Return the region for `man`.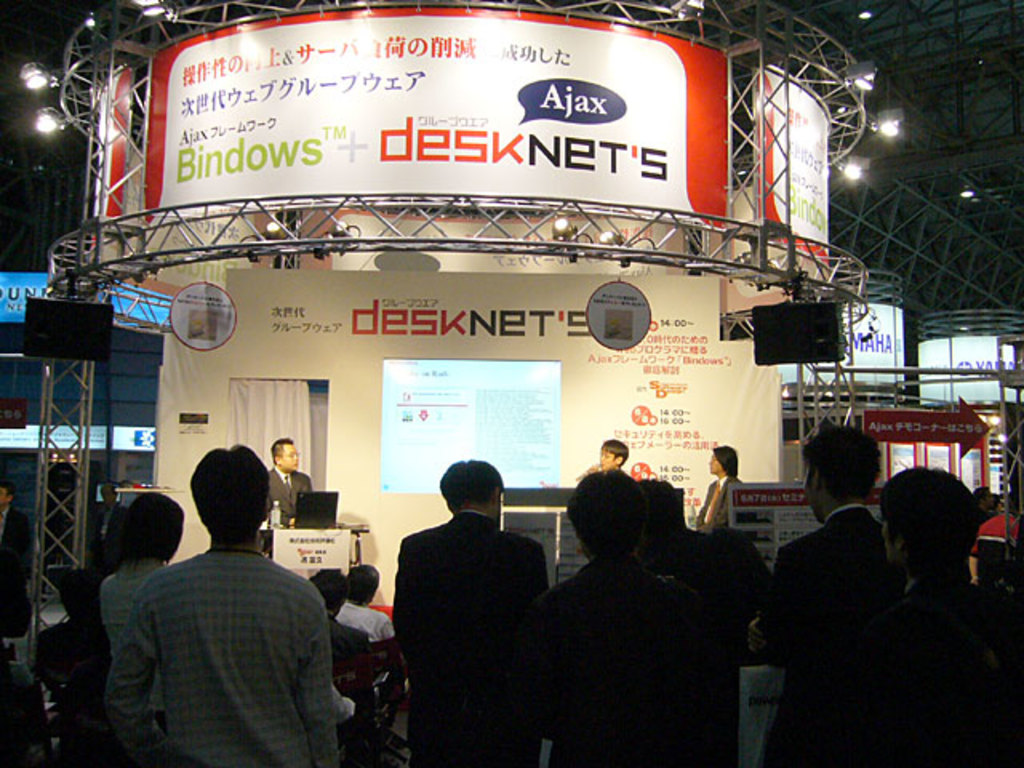
(264, 434, 315, 518).
